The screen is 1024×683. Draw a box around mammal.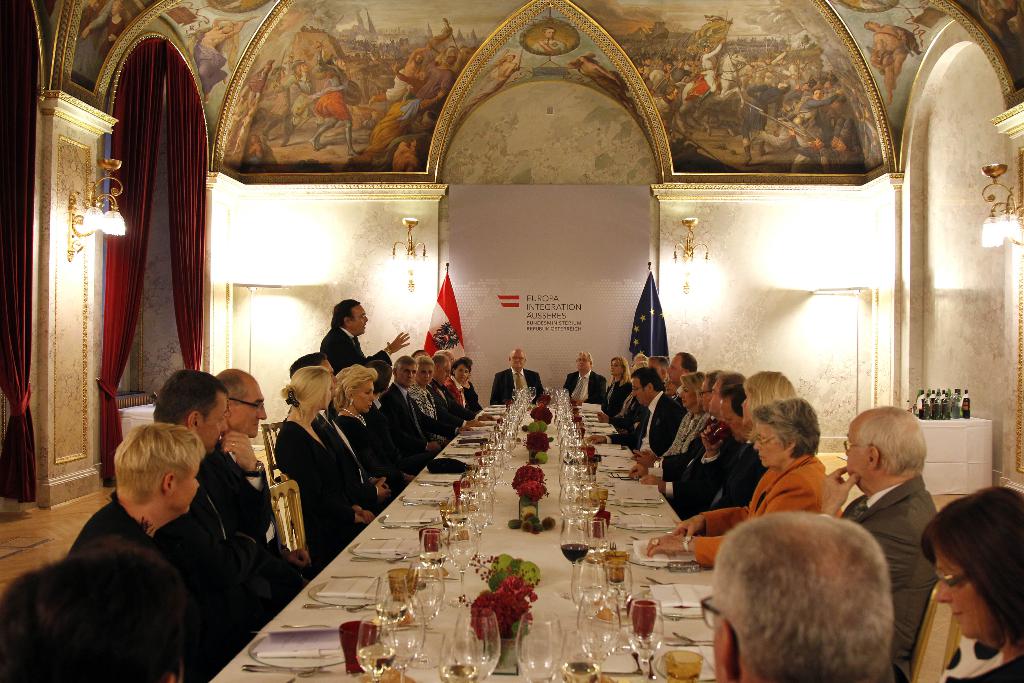
[left=646, top=399, right=845, bottom=568].
